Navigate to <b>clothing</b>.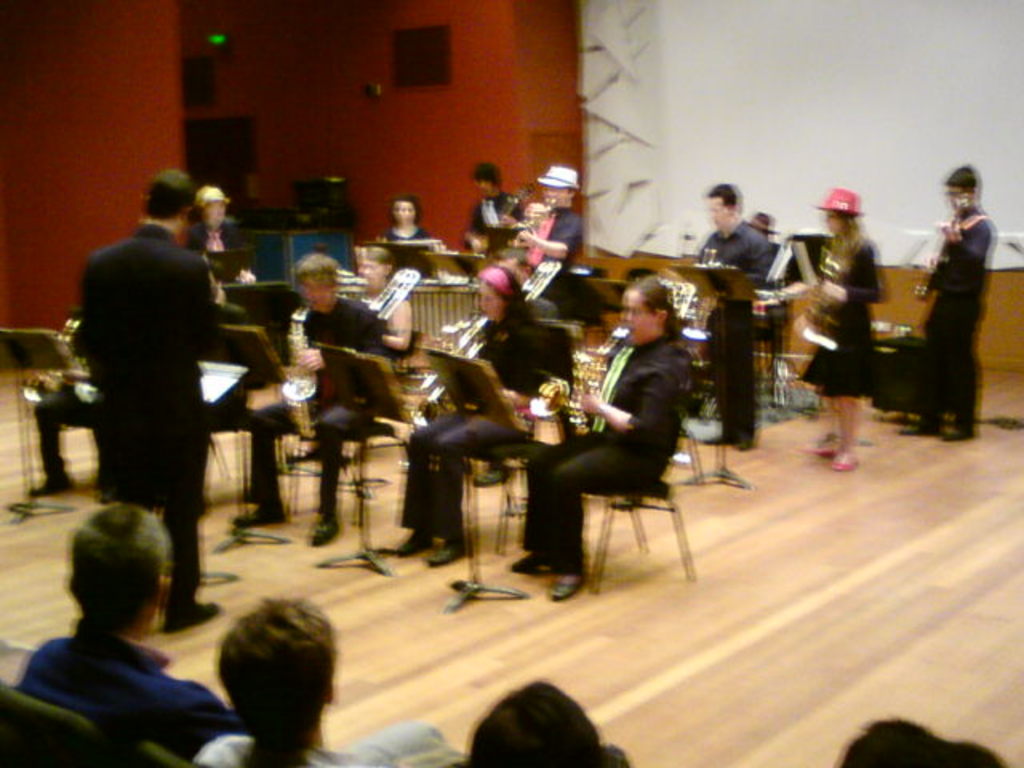
Navigation target: crop(37, 371, 106, 486).
